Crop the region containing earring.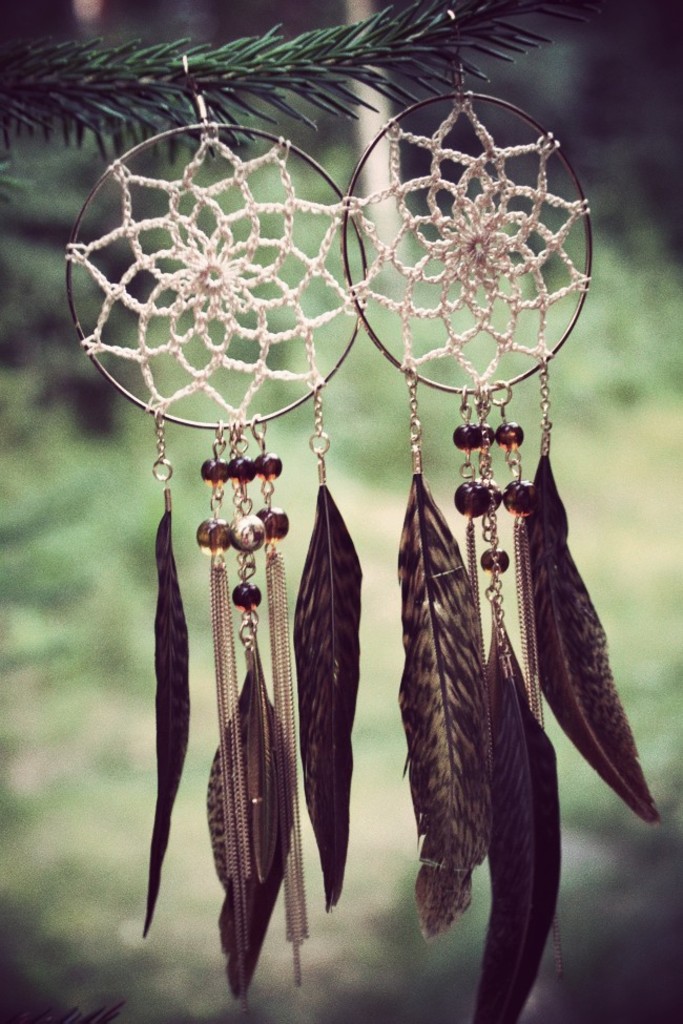
Crop region: rect(330, 0, 663, 1023).
